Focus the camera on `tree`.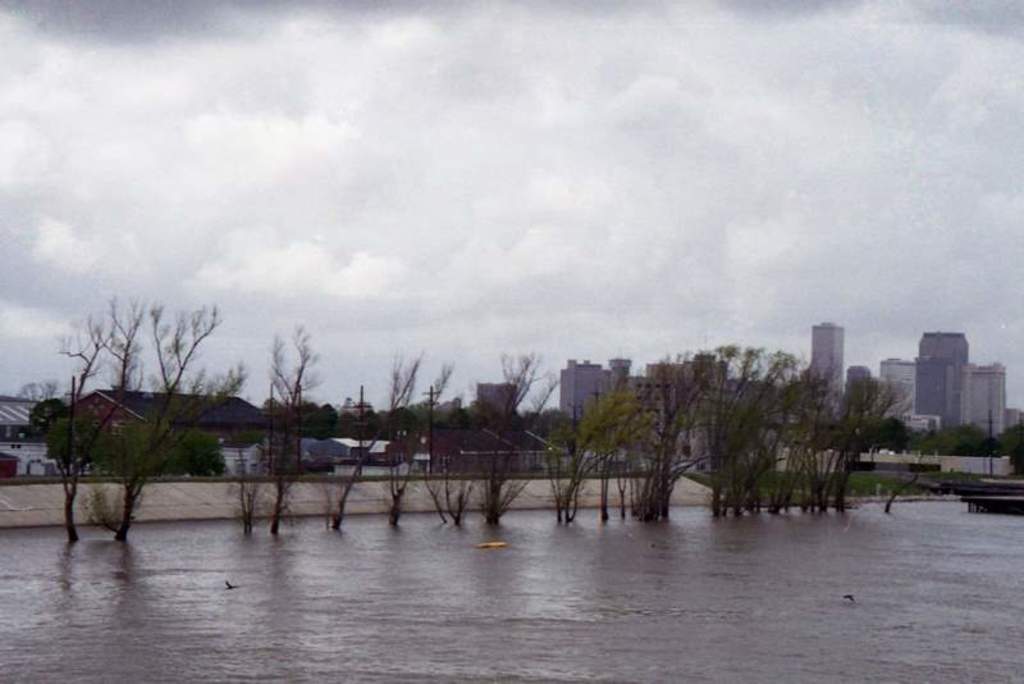
Focus region: bbox=[46, 323, 125, 539].
